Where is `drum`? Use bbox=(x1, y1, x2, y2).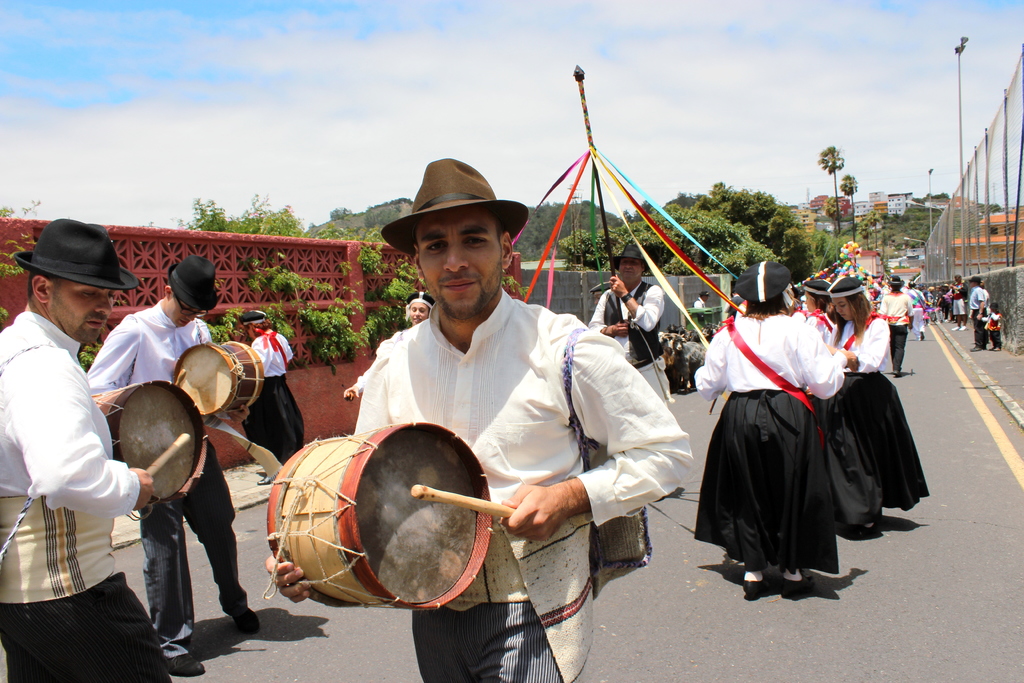
bbox=(173, 336, 276, 418).
